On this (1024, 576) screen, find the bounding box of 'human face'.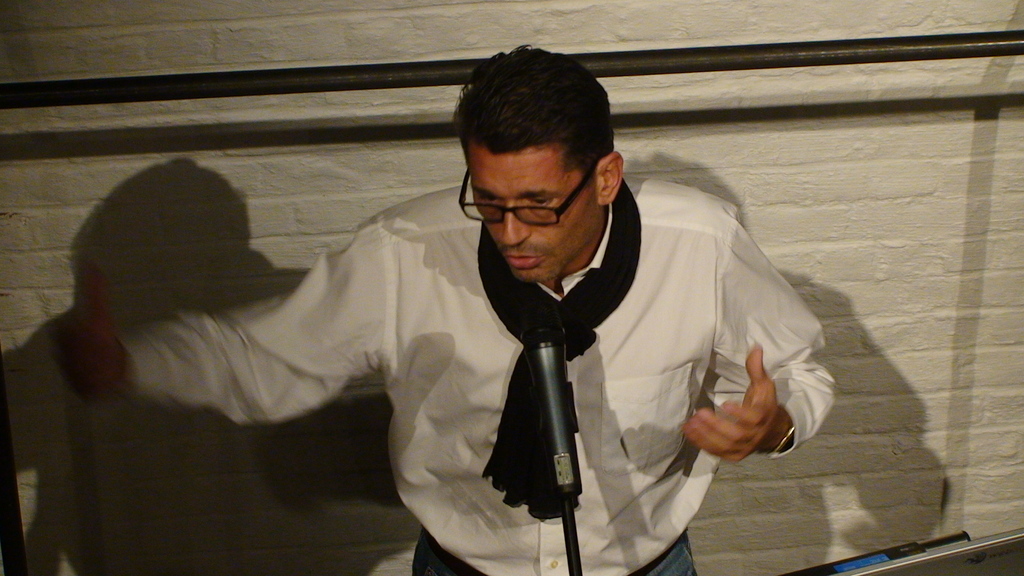
Bounding box: <bbox>468, 141, 598, 285</bbox>.
